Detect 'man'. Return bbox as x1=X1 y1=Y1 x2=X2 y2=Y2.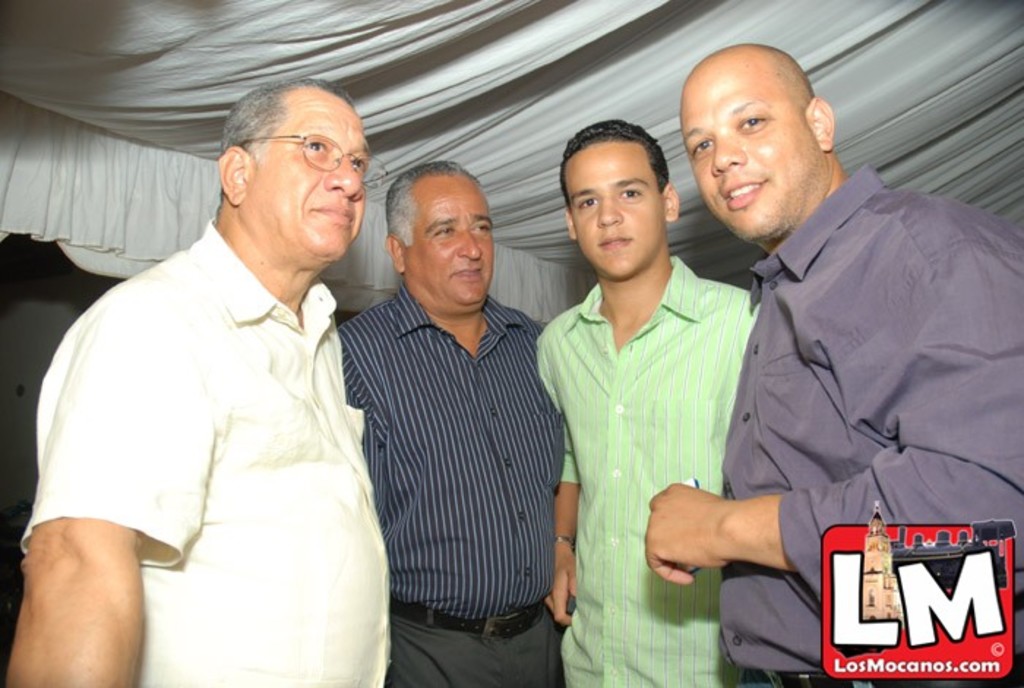
x1=32 y1=50 x2=413 y2=679.
